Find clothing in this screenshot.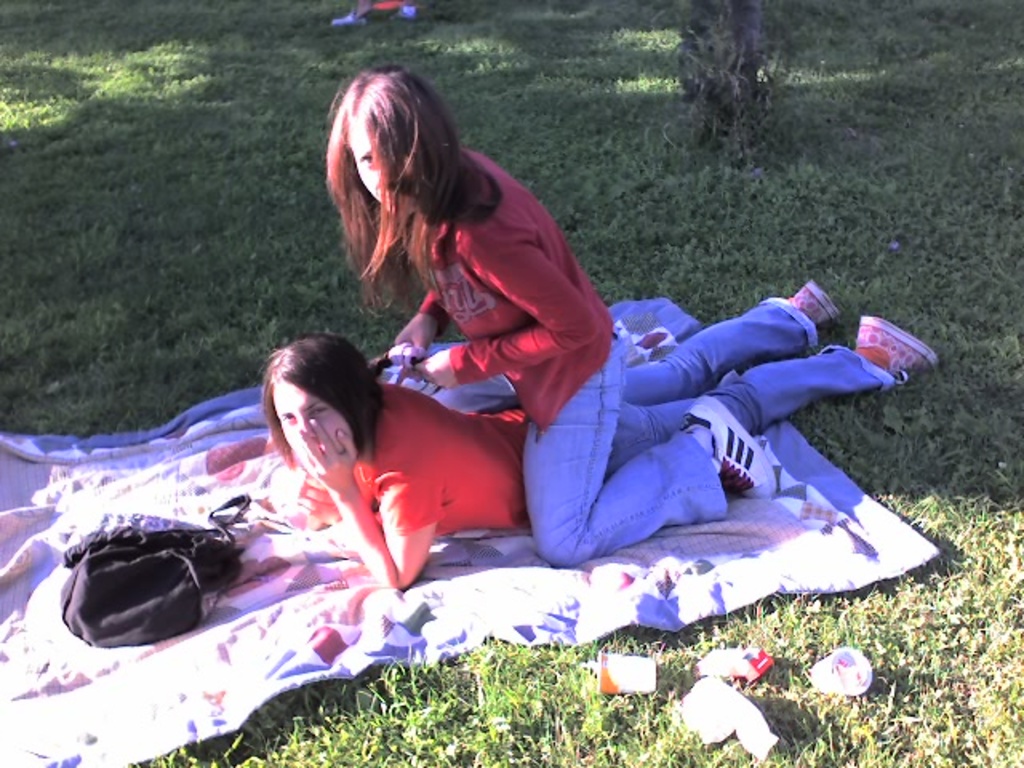
The bounding box for clothing is detection(418, 146, 733, 566).
